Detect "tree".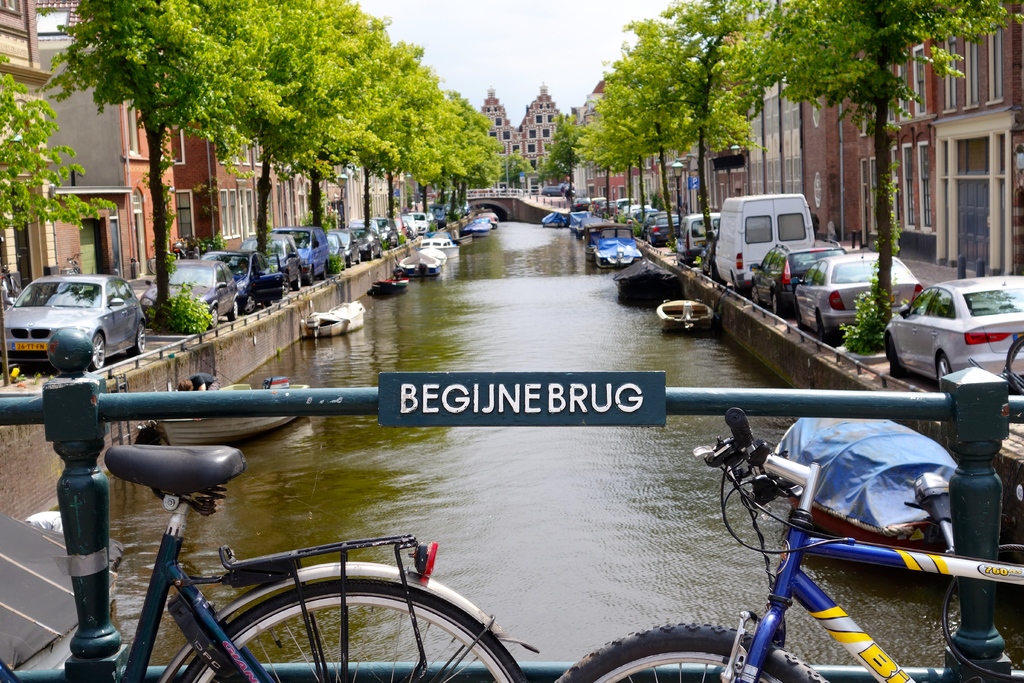
Detected at (276, 2, 388, 283).
